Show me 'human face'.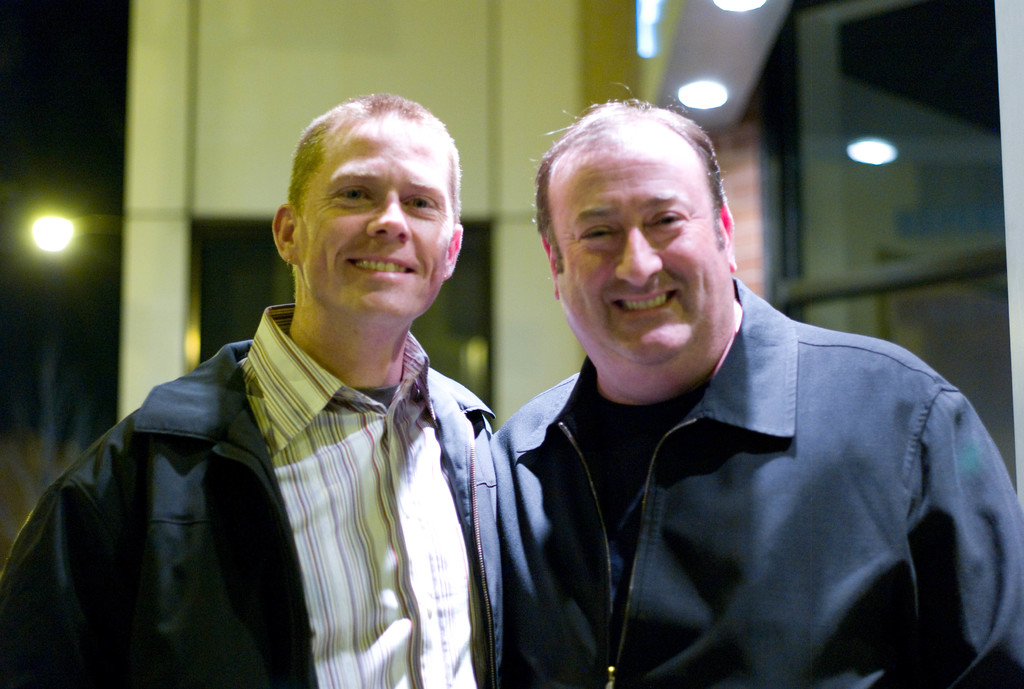
'human face' is here: x1=556, y1=136, x2=734, y2=375.
